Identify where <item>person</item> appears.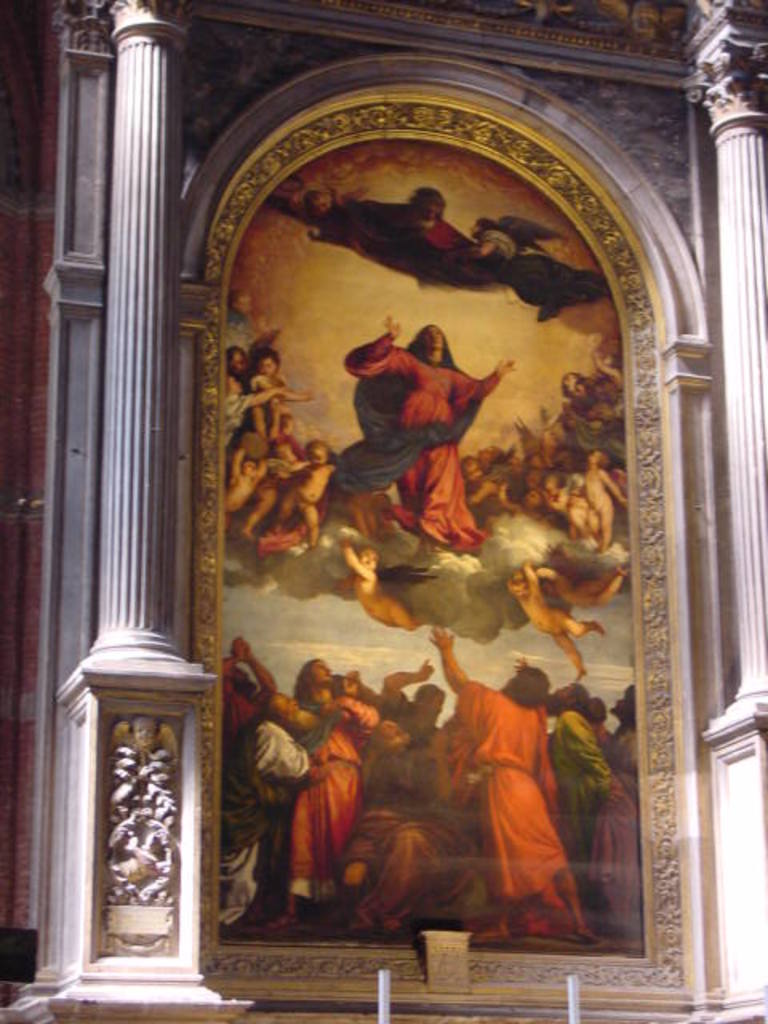
Appears at (406, 190, 482, 246).
